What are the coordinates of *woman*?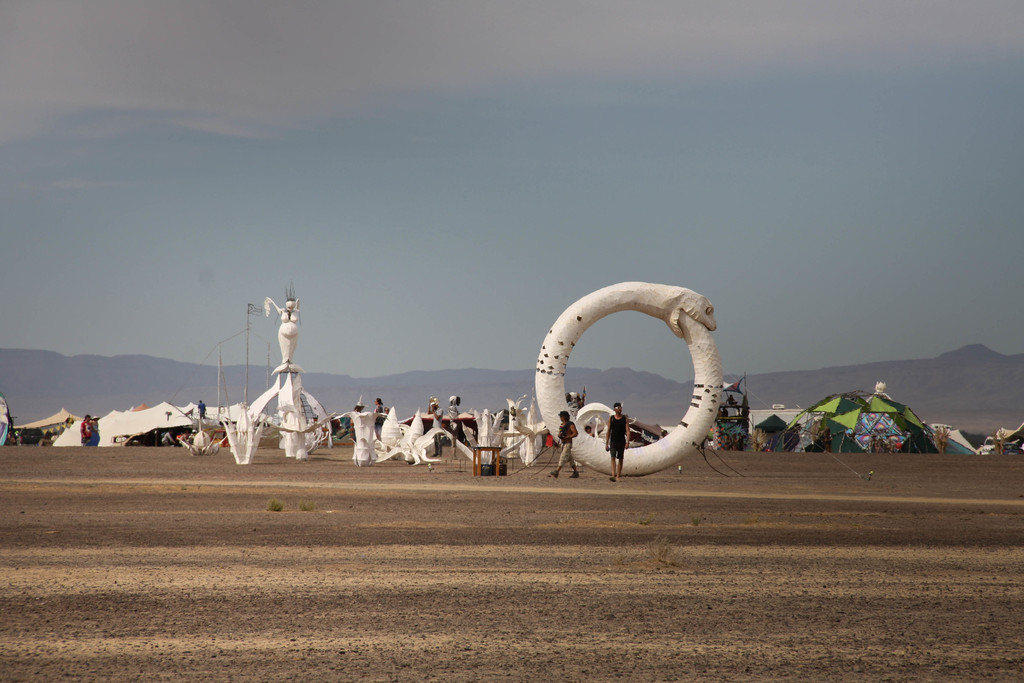
region(90, 417, 101, 446).
